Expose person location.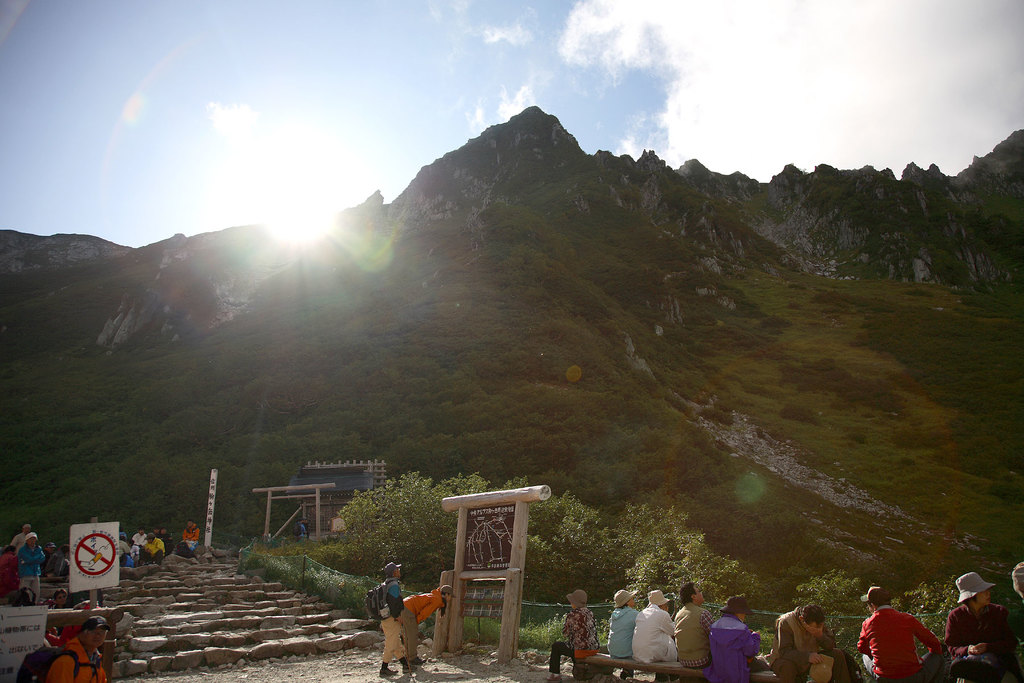
Exposed at bbox(853, 582, 942, 682).
